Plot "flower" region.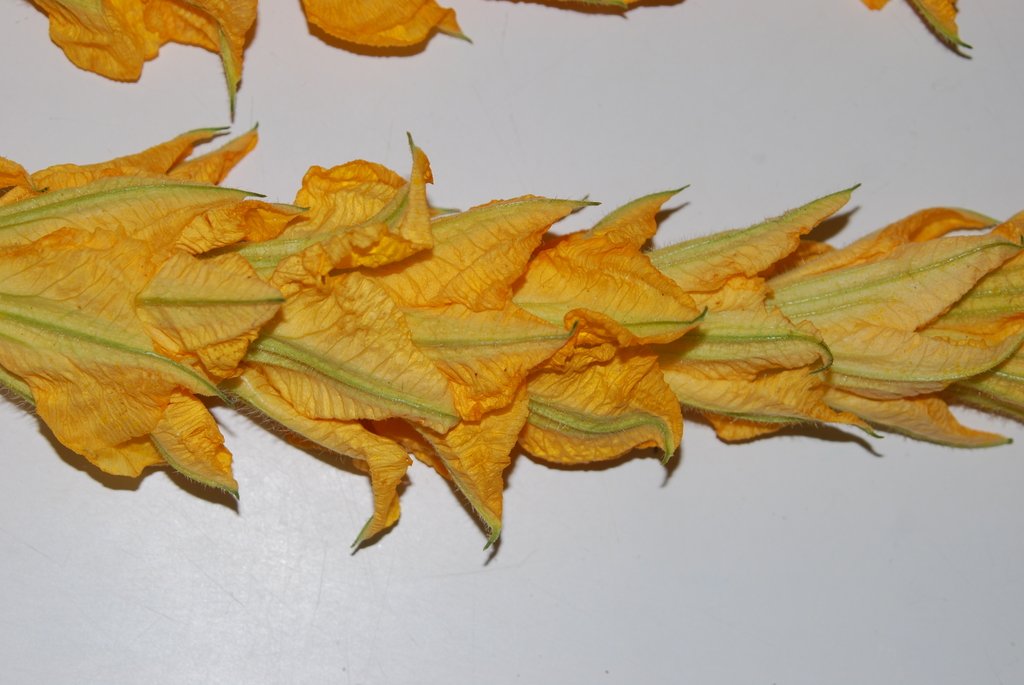
Plotted at <box>28,0,254,110</box>.
